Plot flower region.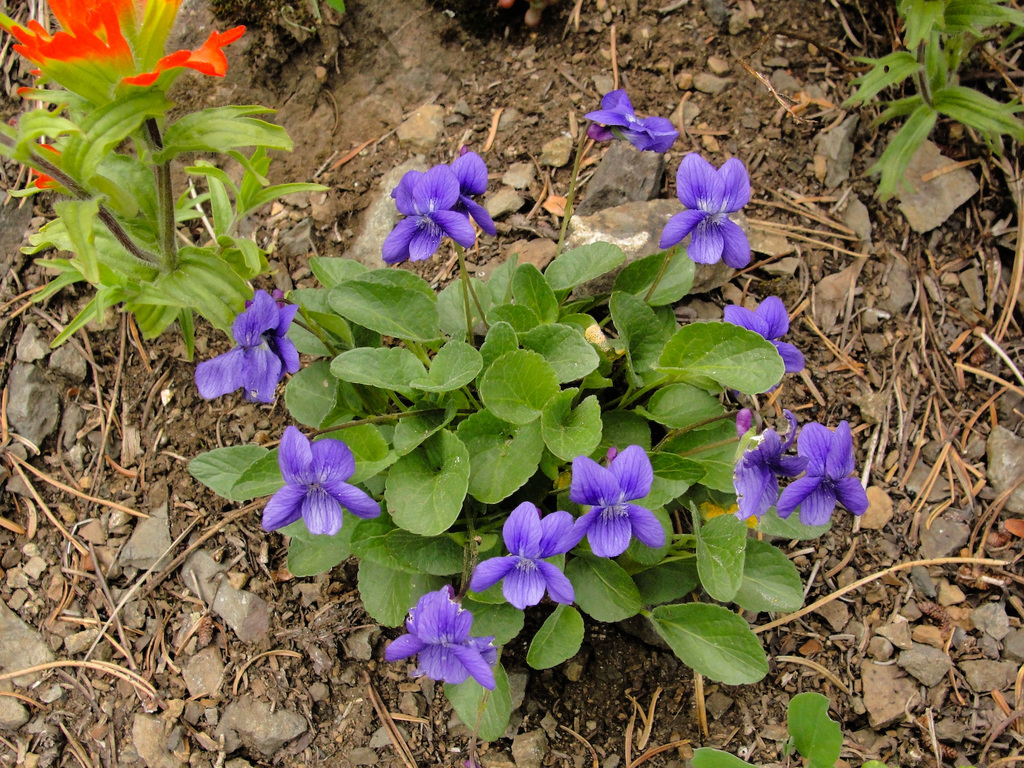
Plotted at x1=190 y1=284 x2=307 y2=408.
